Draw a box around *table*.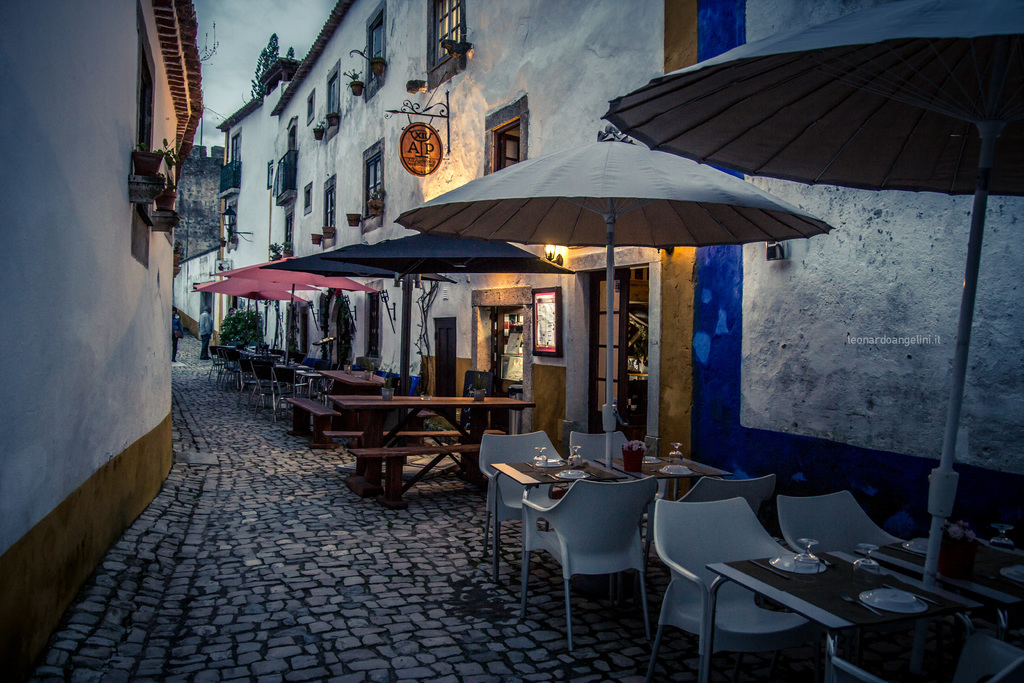
box=[332, 398, 532, 498].
